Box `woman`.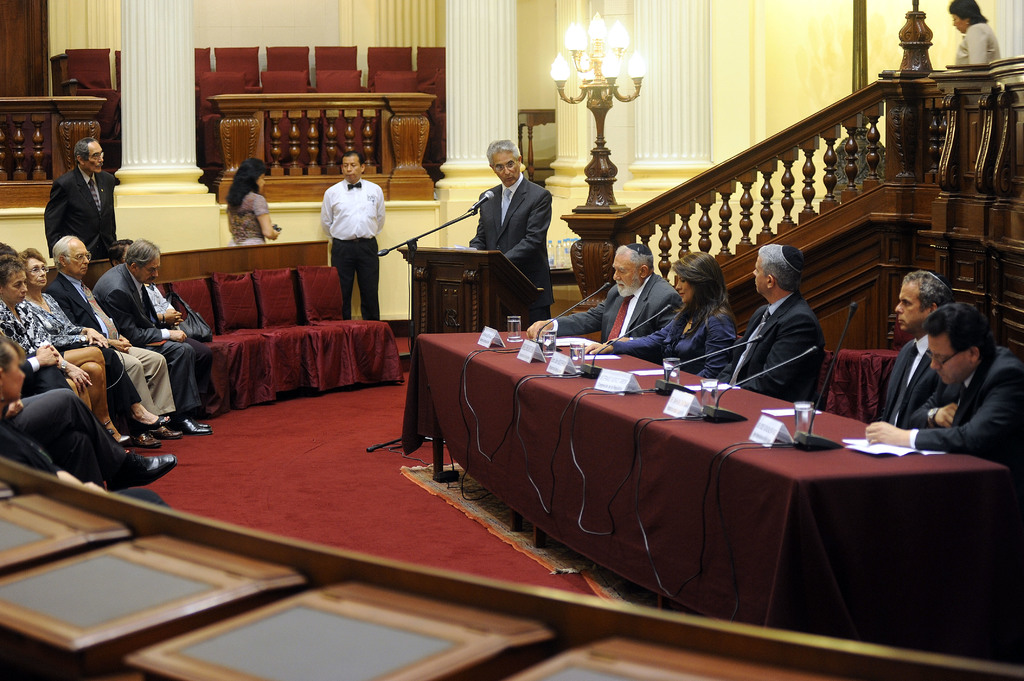
bbox(0, 260, 132, 440).
